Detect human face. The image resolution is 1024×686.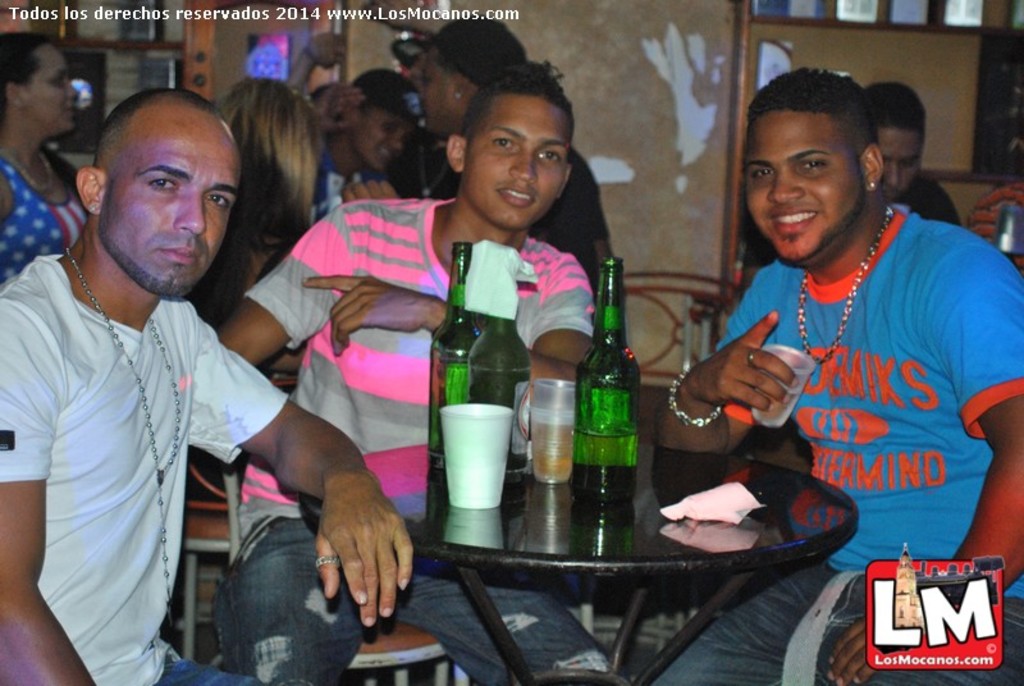
{"left": 748, "top": 104, "right": 860, "bottom": 266}.
